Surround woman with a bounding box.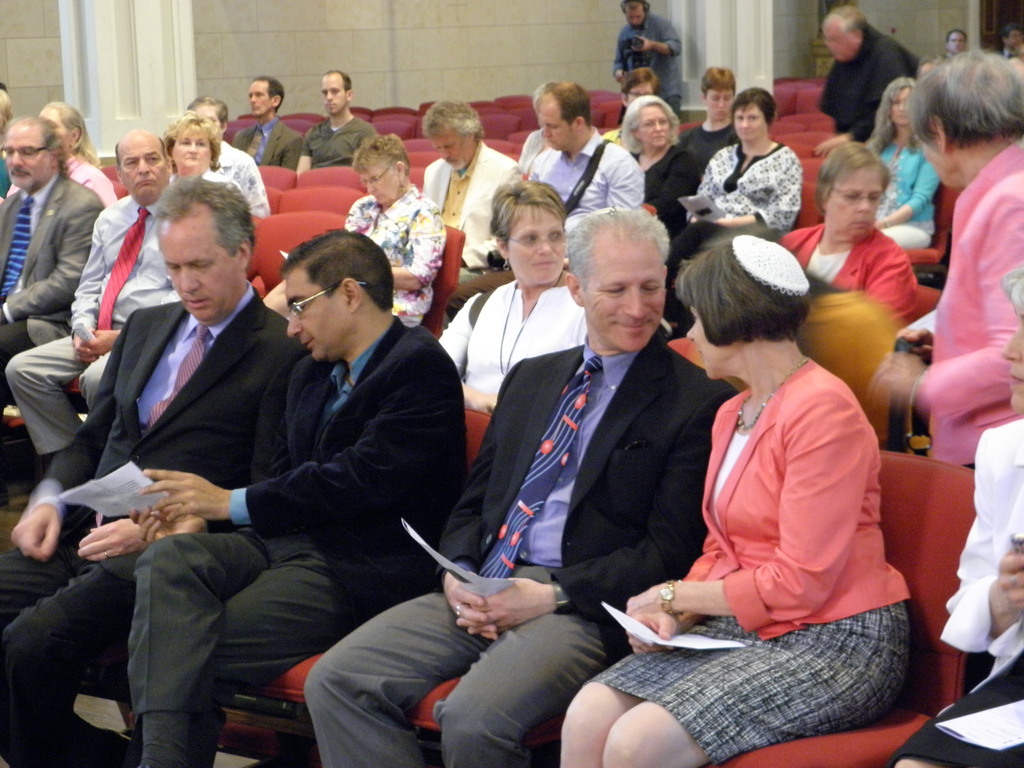
{"left": 876, "top": 49, "right": 1023, "bottom": 474}.
